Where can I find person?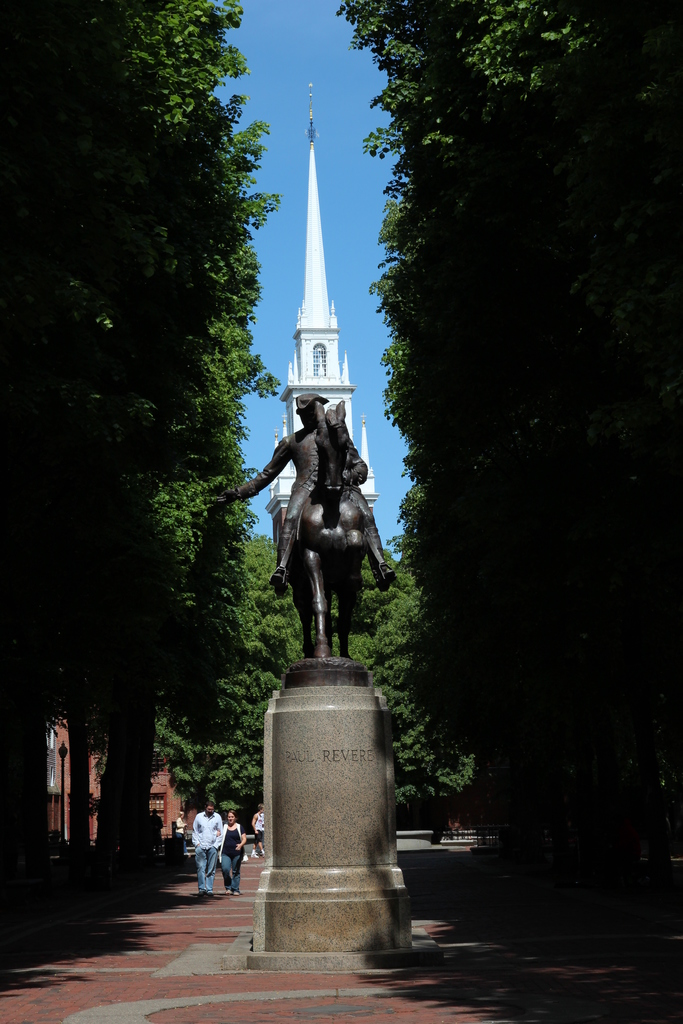
You can find it at (227,388,397,598).
